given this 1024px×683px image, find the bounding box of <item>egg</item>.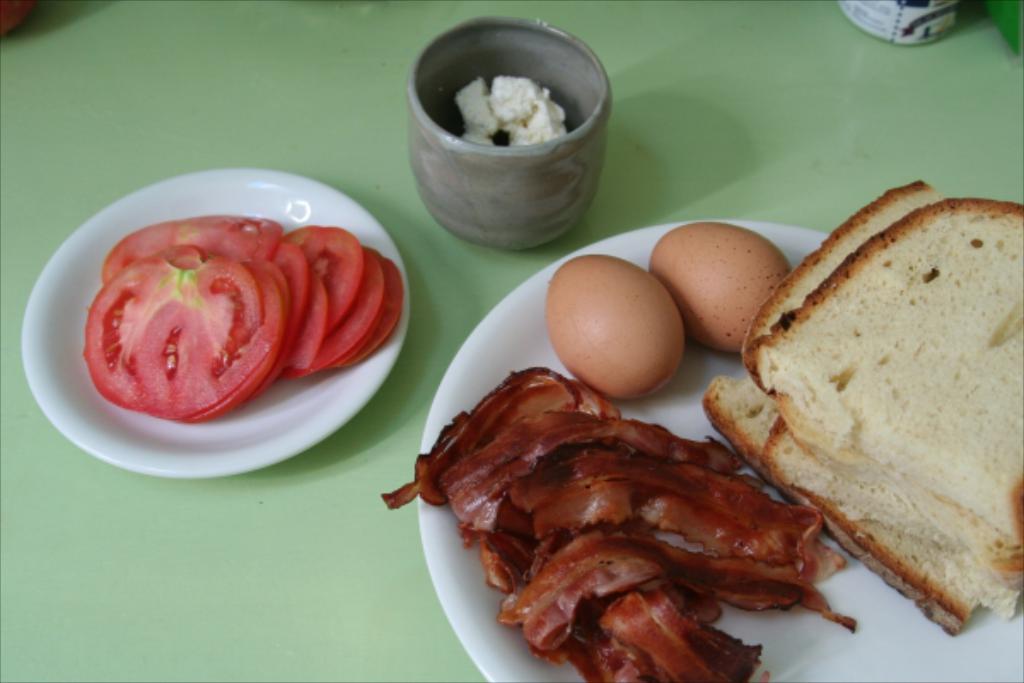
543, 249, 686, 401.
